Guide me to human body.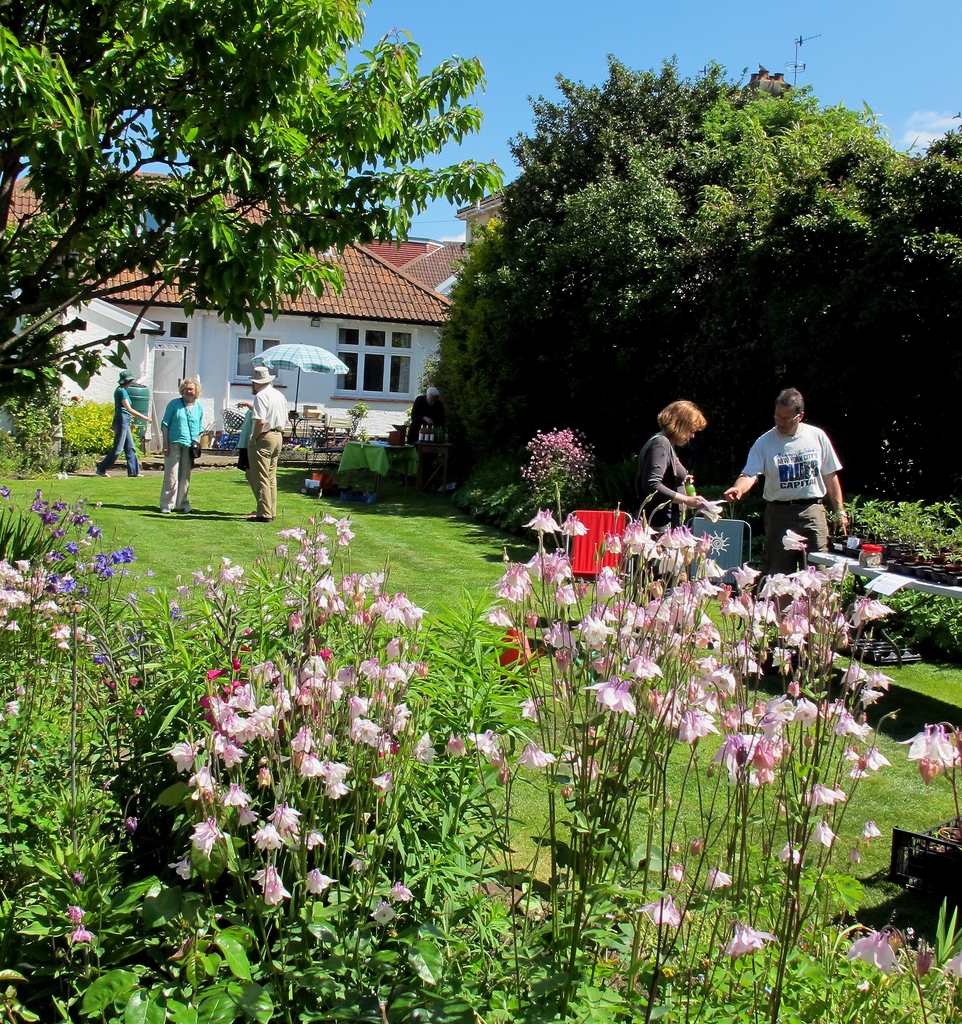
Guidance: 633/429/710/597.
